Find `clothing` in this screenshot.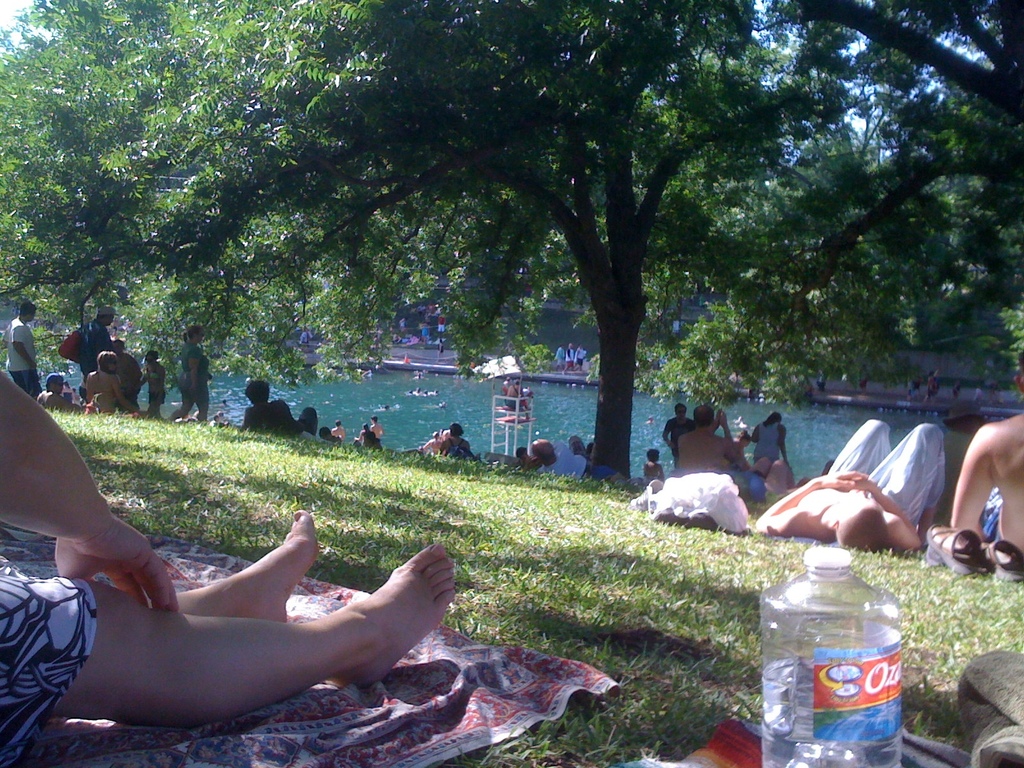
The bounding box for `clothing` is <region>182, 332, 214, 426</region>.
